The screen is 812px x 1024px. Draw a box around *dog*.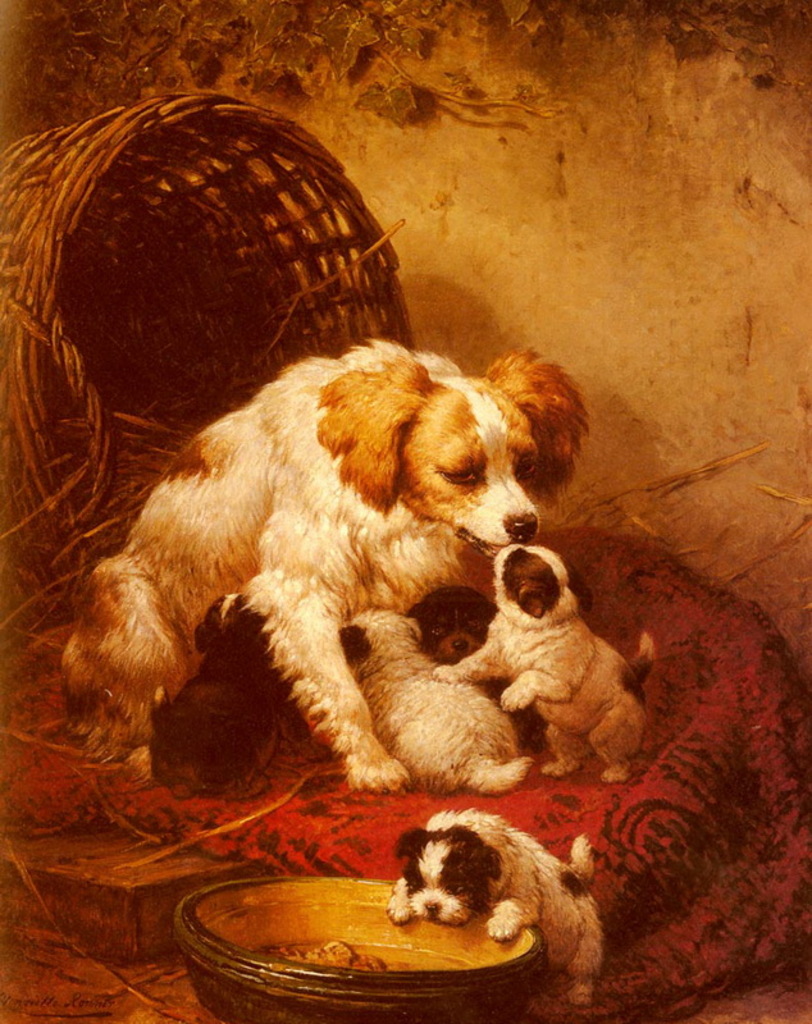
336, 607, 533, 792.
